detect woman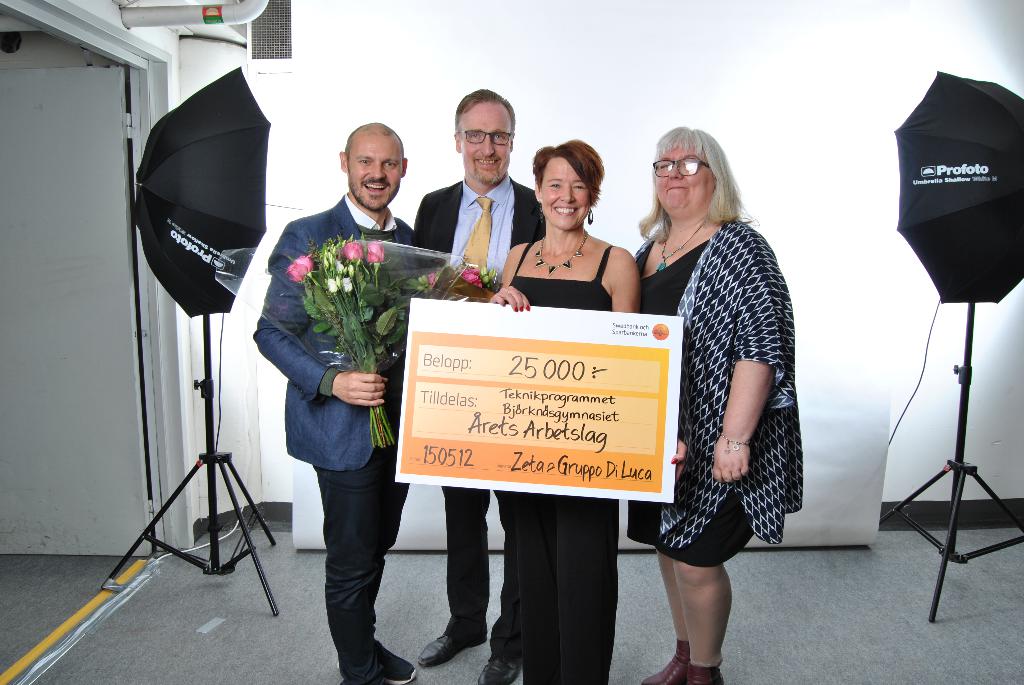
{"left": 635, "top": 132, "right": 815, "bottom": 640}
